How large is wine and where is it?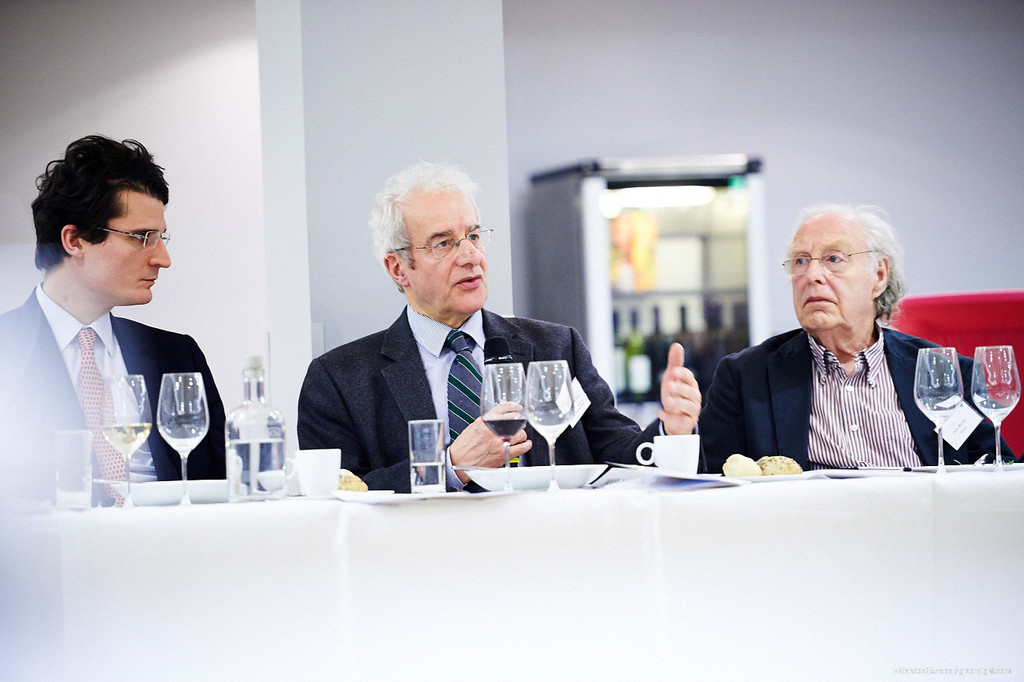
Bounding box: [101,421,148,458].
